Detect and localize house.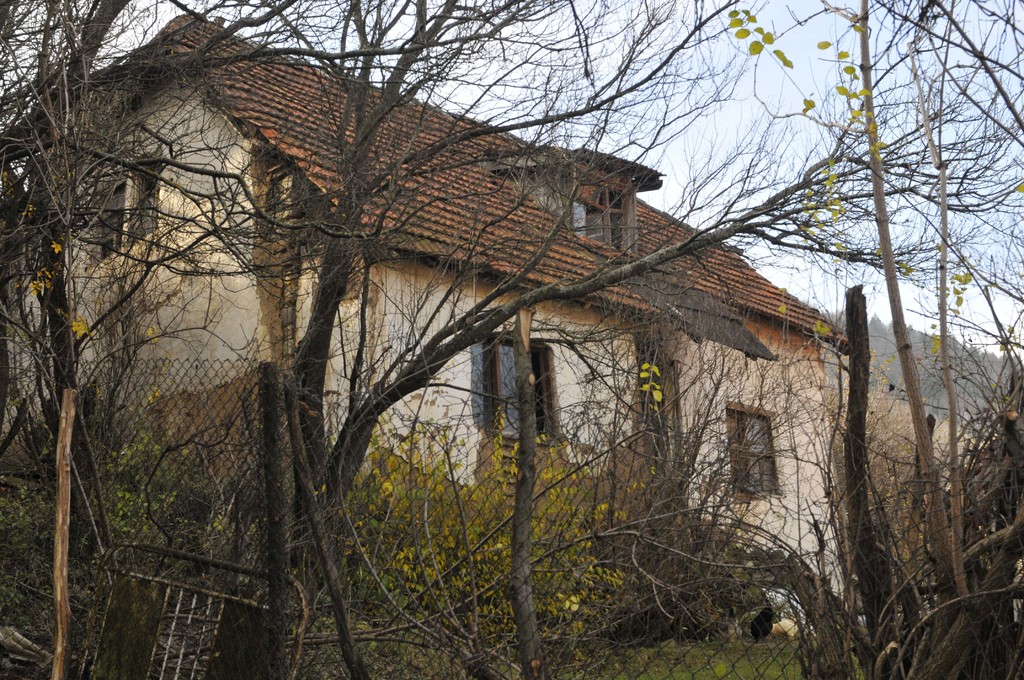
Localized at select_region(0, 8, 851, 634).
